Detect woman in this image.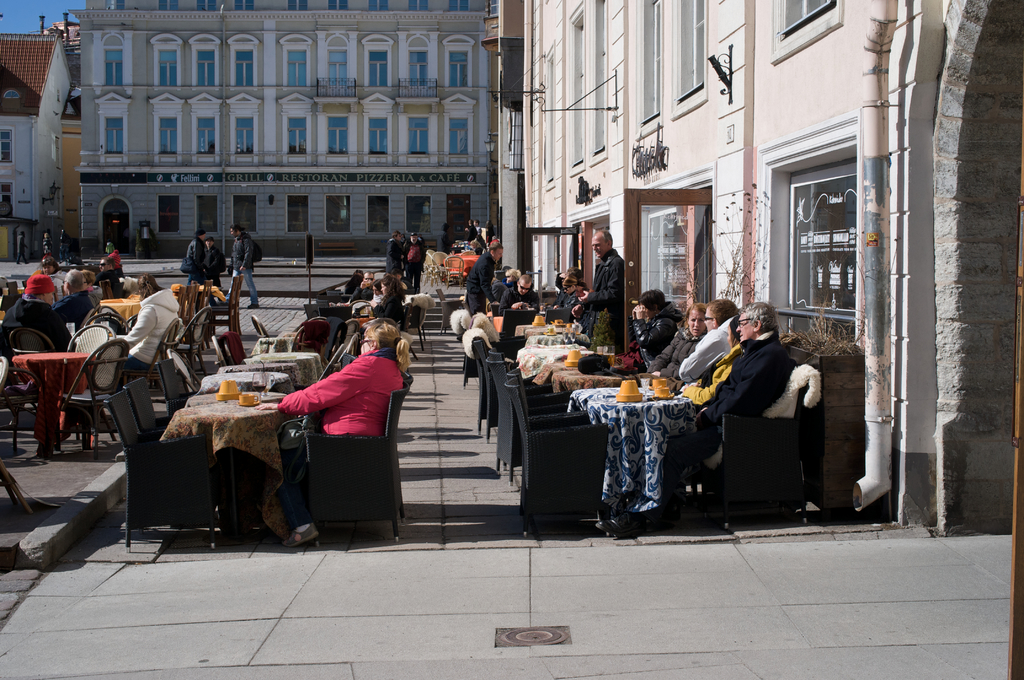
Detection: region(253, 324, 411, 547).
